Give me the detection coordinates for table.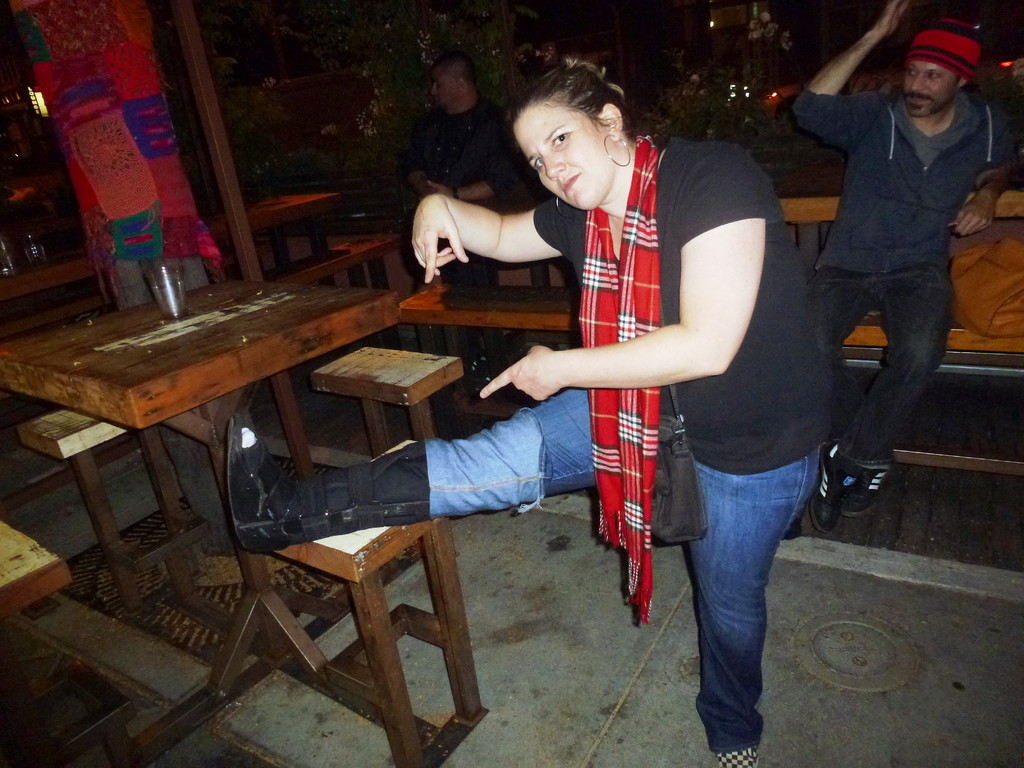
l=214, t=188, r=340, b=274.
